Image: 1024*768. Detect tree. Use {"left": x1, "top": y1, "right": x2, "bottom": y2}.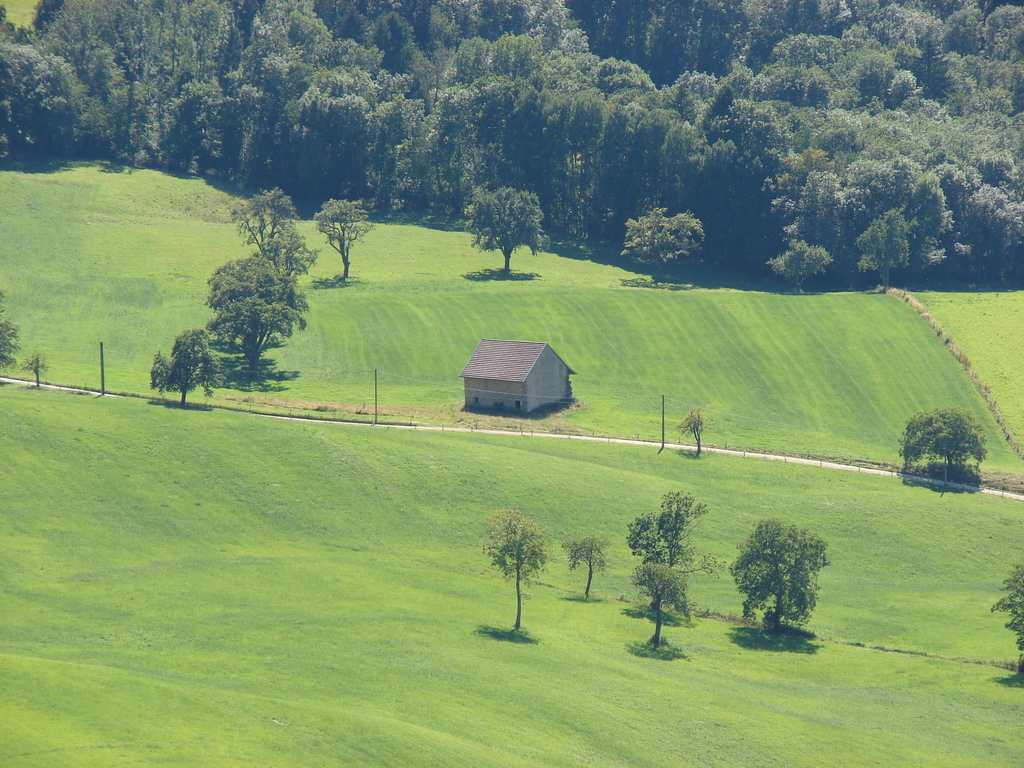
{"left": 314, "top": 195, "right": 372, "bottom": 278}.
